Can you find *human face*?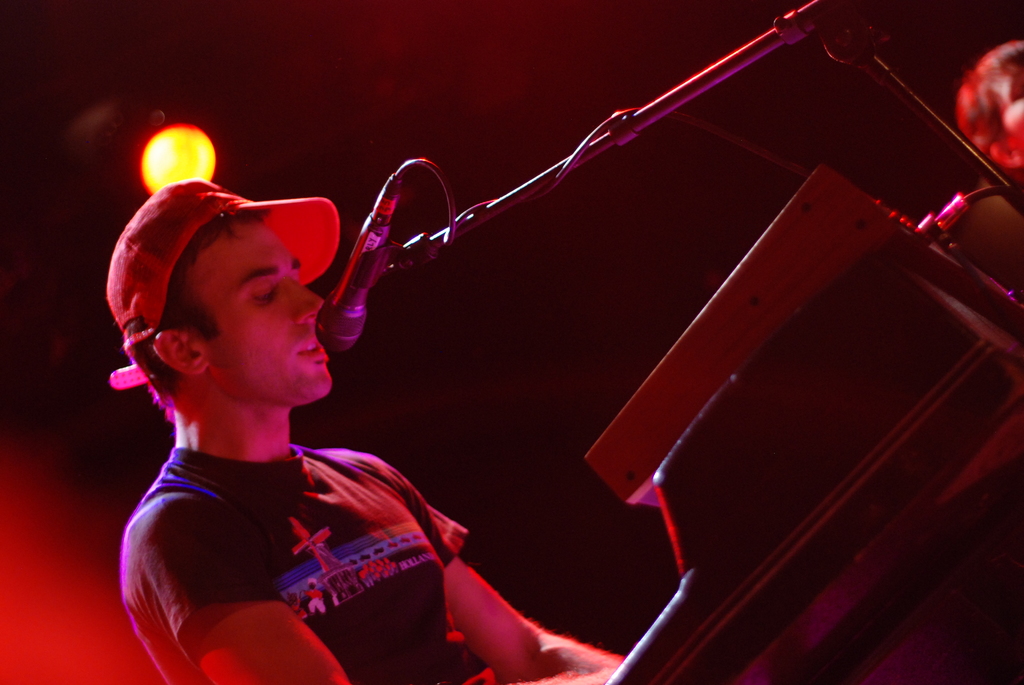
Yes, bounding box: [189, 218, 337, 413].
